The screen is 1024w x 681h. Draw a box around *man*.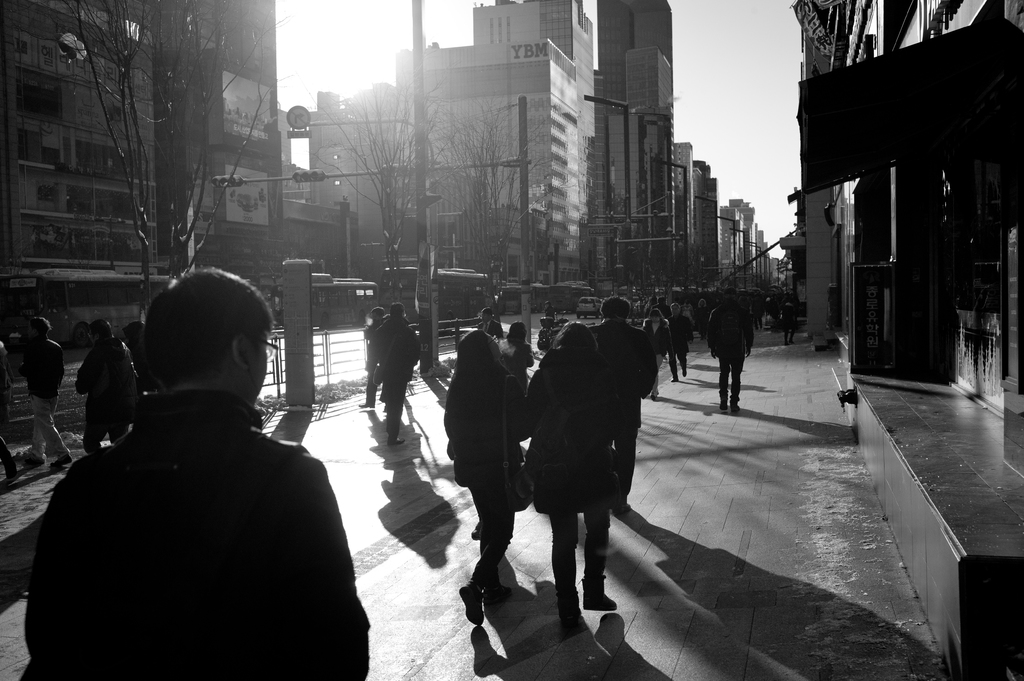
Rect(23, 317, 72, 464).
